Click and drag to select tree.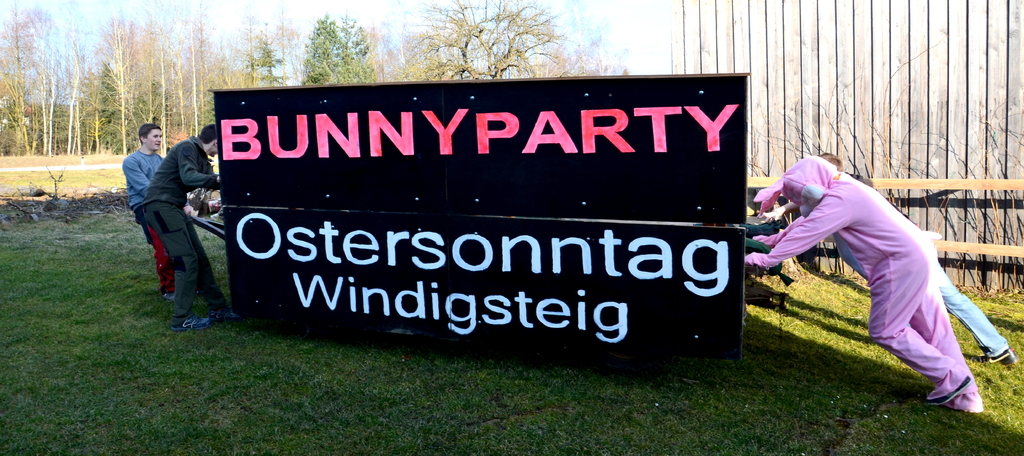
Selection: BBox(400, 0, 568, 83).
